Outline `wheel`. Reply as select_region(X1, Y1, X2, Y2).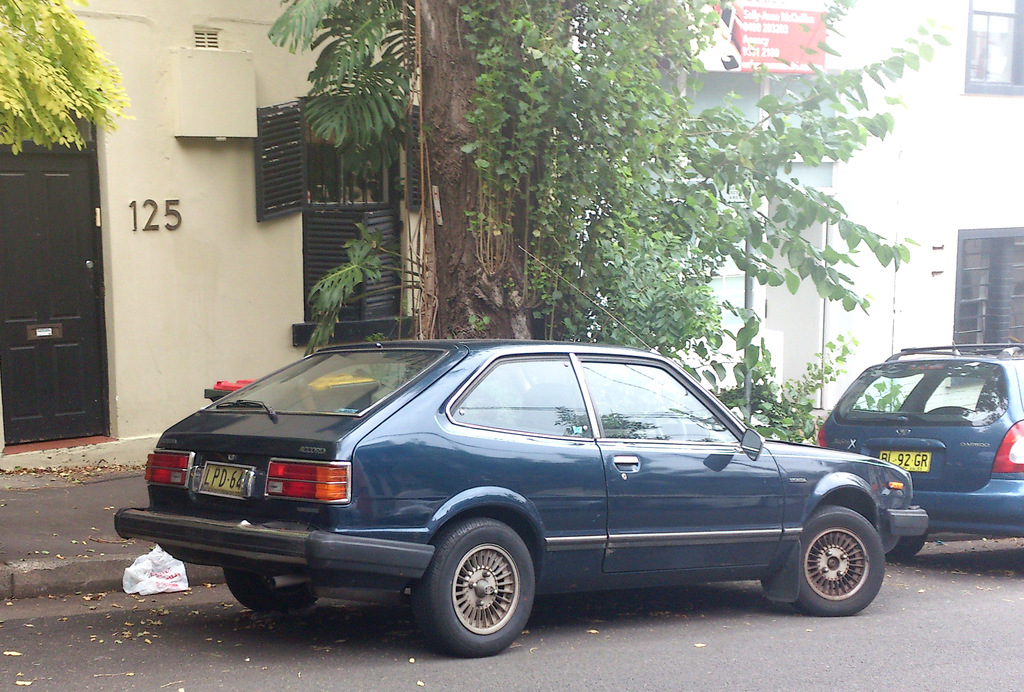
select_region(890, 535, 927, 563).
